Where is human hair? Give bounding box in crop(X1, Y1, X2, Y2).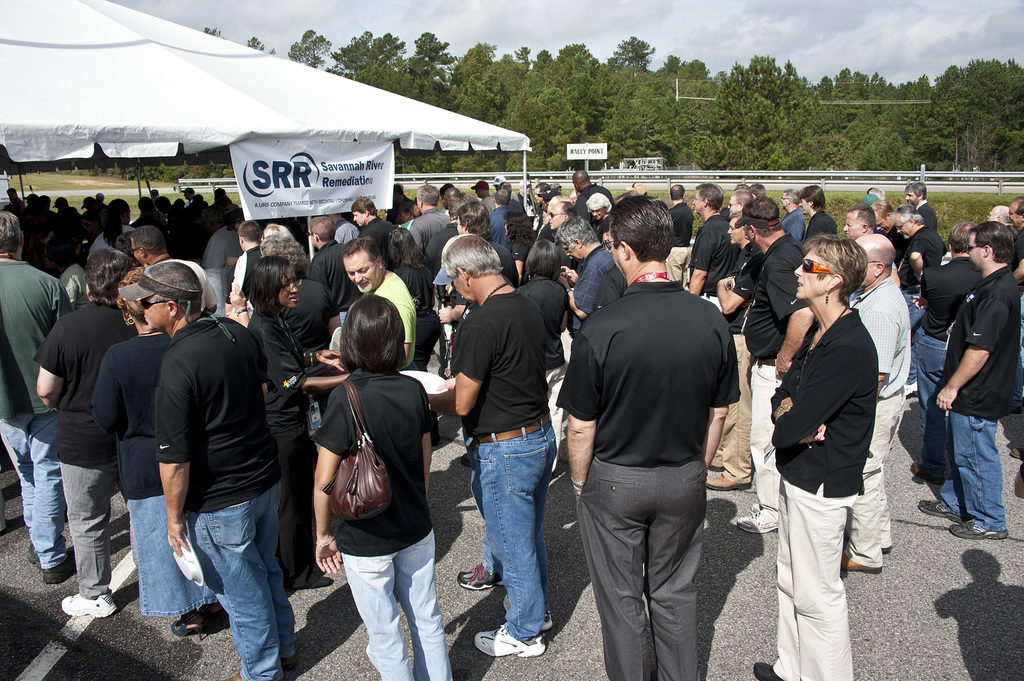
crop(586, 191, 612, 214).
